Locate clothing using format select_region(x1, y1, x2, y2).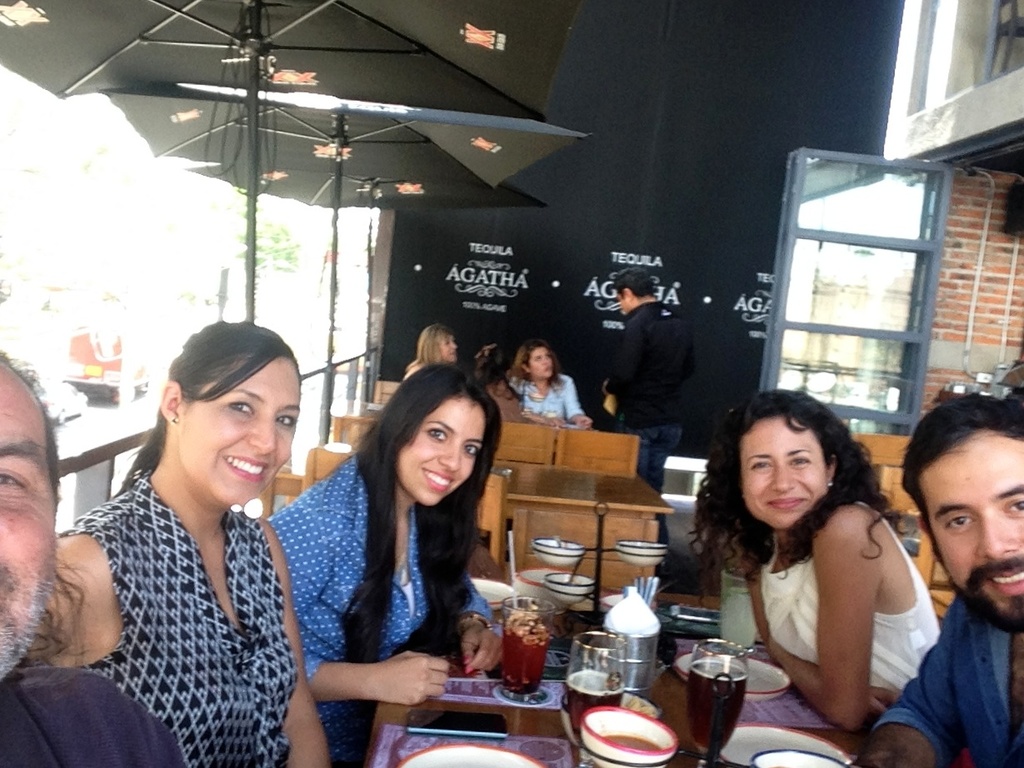
select_region(506, 362, 599, 430).
